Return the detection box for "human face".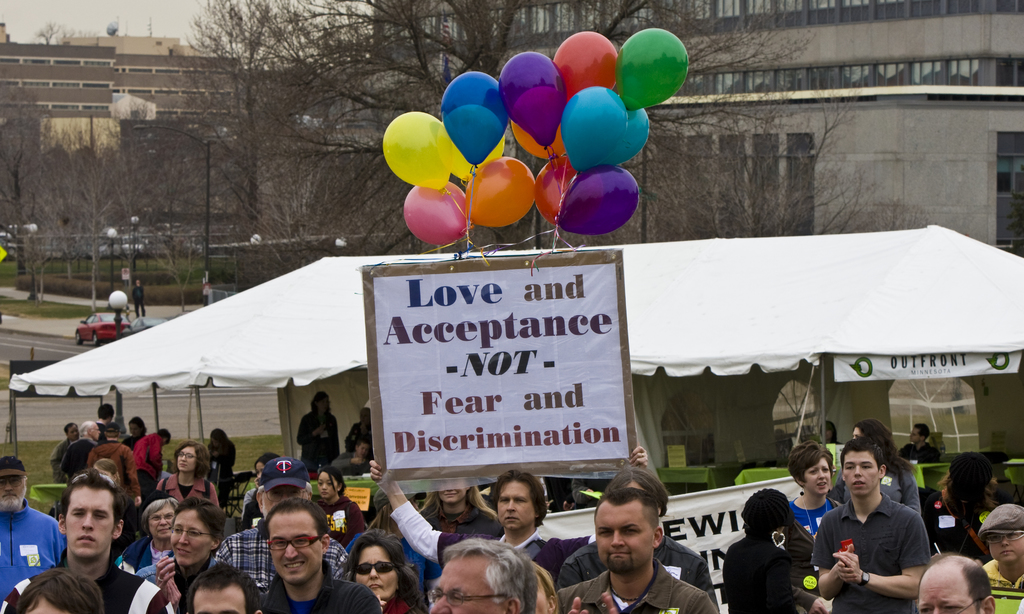
select_region(593, 496, 655, 574).
